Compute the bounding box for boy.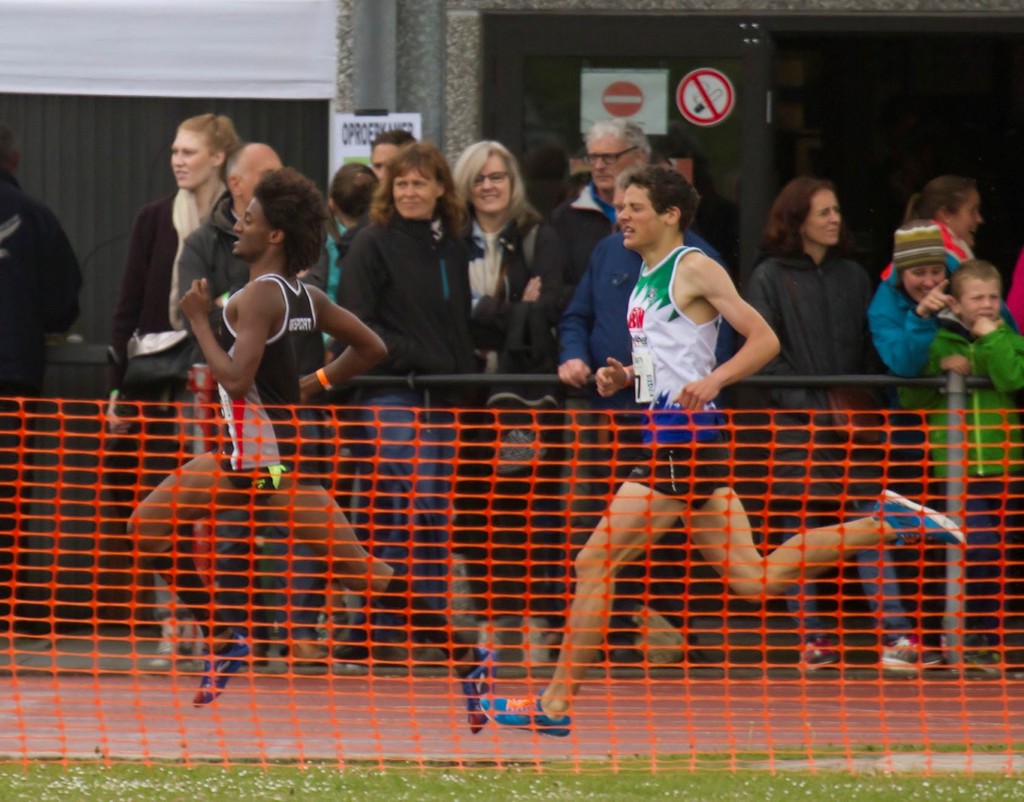
(924, 260, 1023, 673).
